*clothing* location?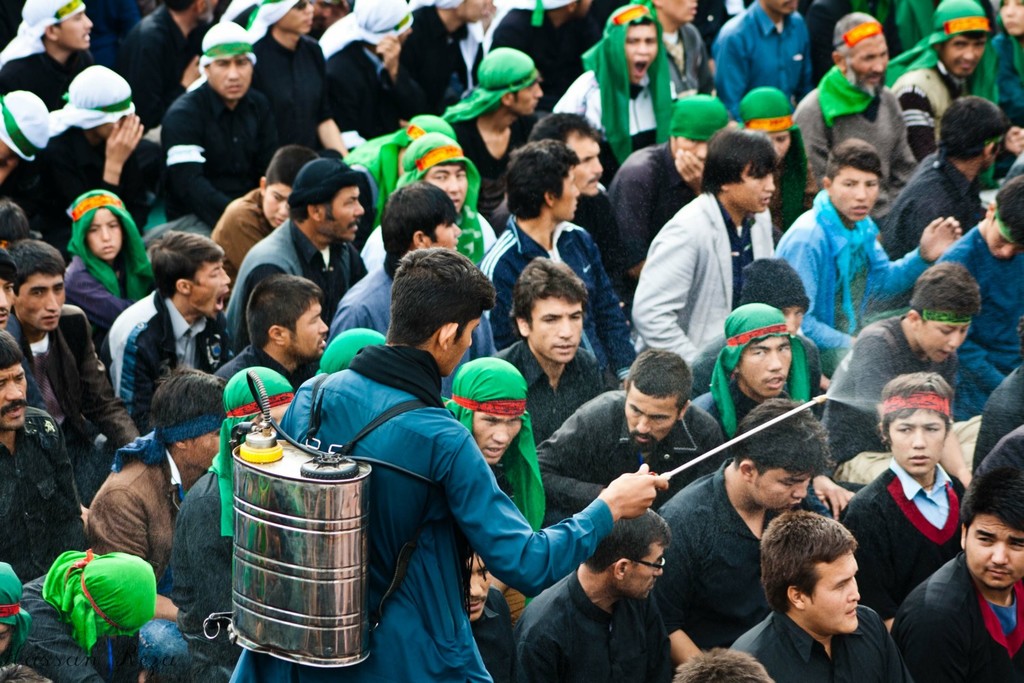
pyautogui.locateOnScreen(924, 221, 1022, 410)
